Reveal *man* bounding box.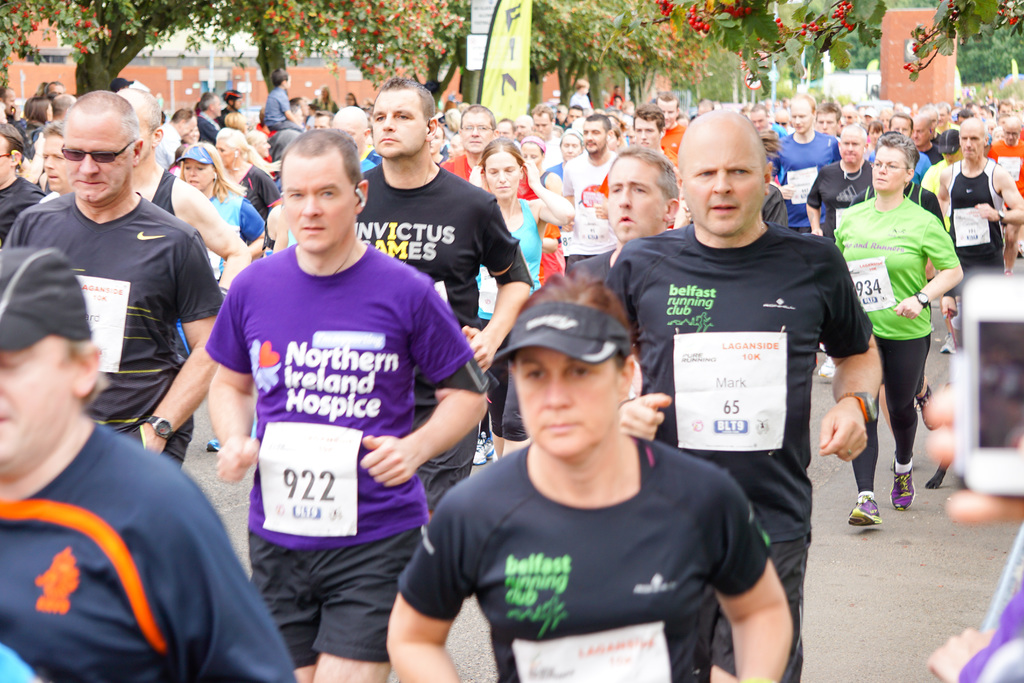
Revealed: [0, 240, 296, 682].
